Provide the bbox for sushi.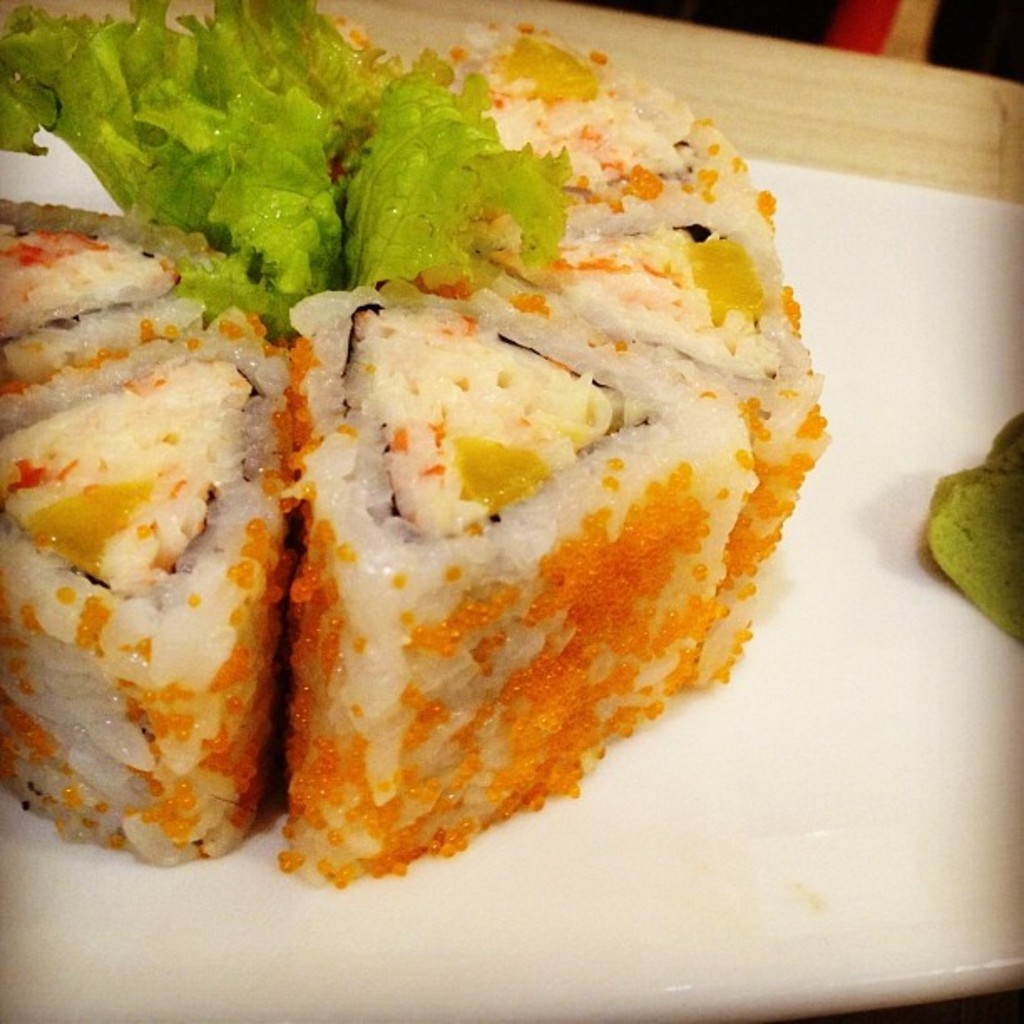
(25, 199, 293, 934).
